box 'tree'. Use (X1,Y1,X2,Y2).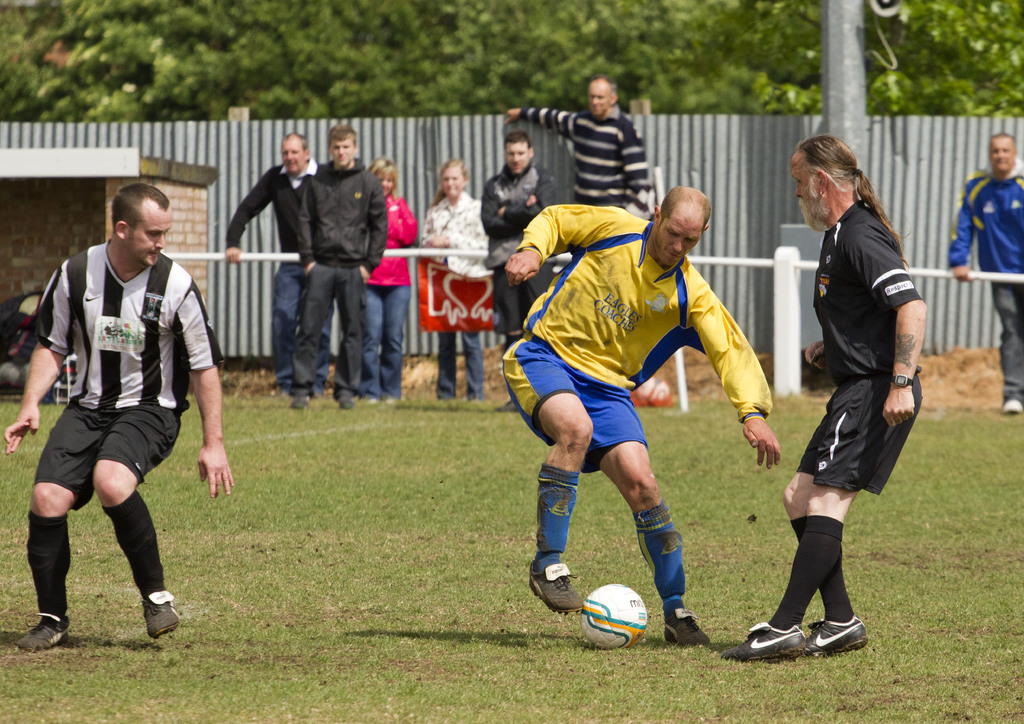
(772,0,1023,134).
